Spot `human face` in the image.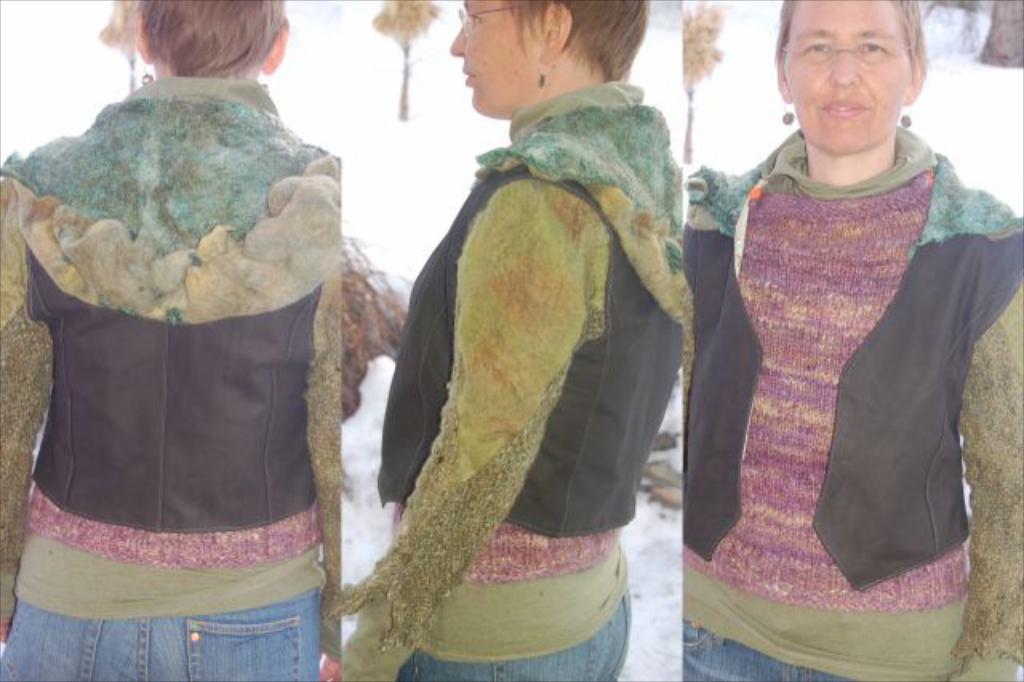
`human face` found at {"x1": 782, "y1": 0, "x2": 912, "y2": 152}.
